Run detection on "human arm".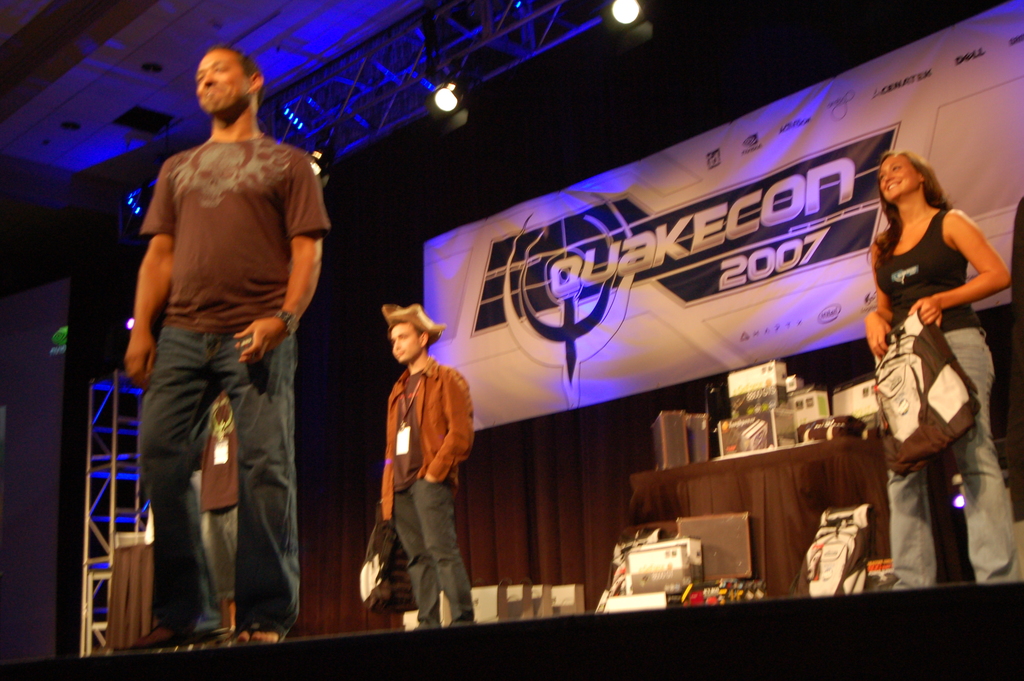
Result: <bbox>232, 156, 335, 367</bbox>.
